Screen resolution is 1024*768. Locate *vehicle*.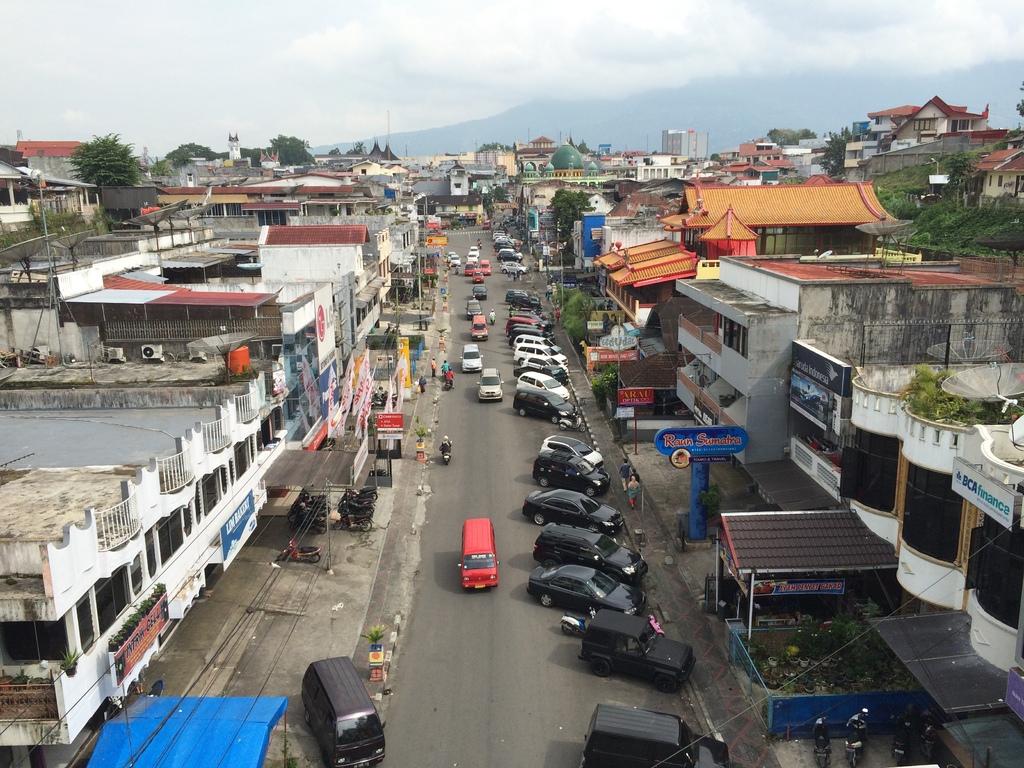
581 609 699 696.
